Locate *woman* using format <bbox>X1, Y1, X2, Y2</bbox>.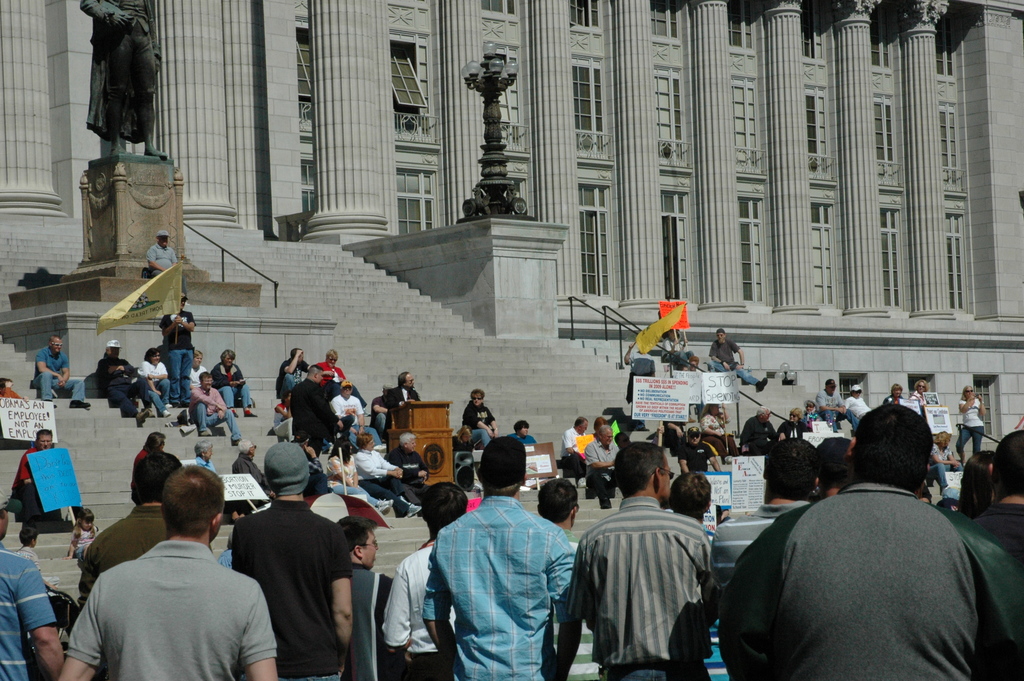
<bbox>700, 400, 737, 461</bbox>.
